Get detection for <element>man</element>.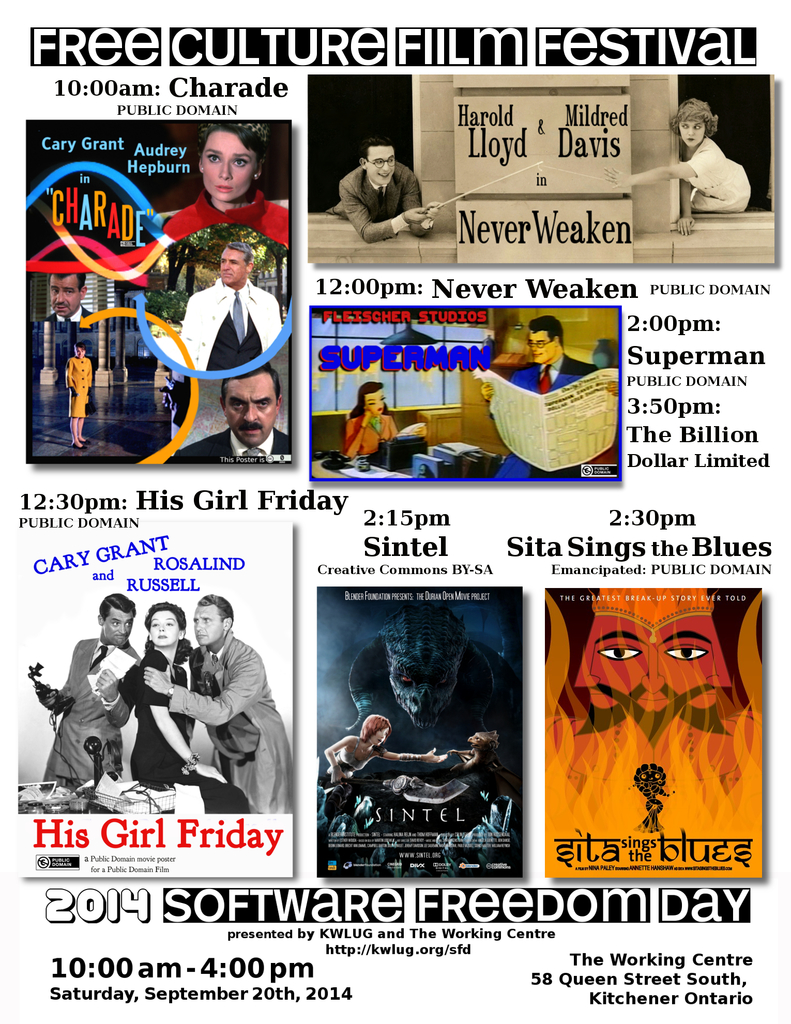
Detection: [x1=36, y1=595, x2=141, y2=791].
